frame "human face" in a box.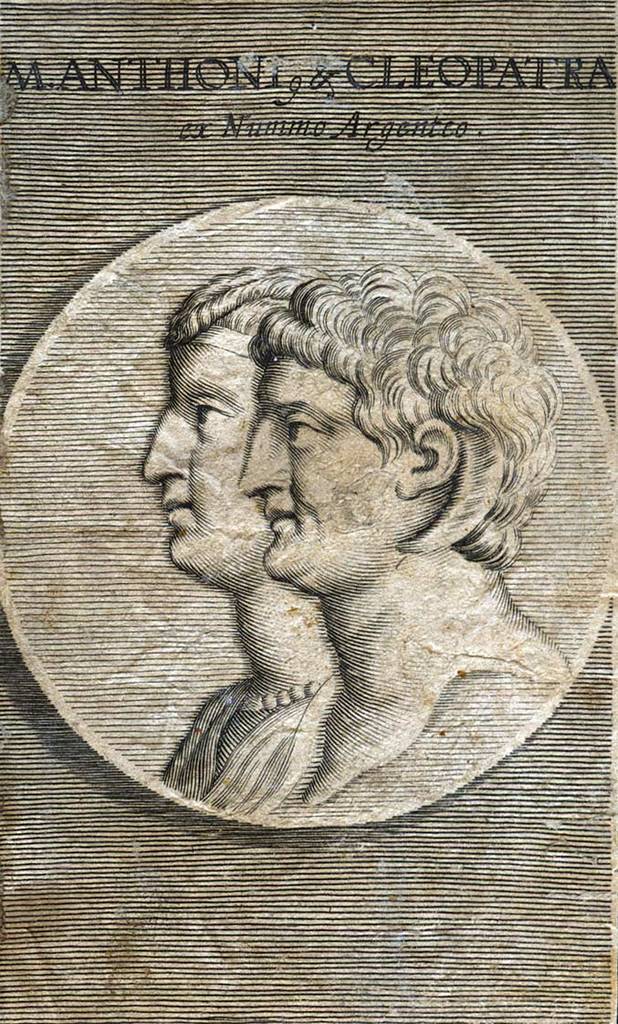
region(237, 357, 400, 590).
